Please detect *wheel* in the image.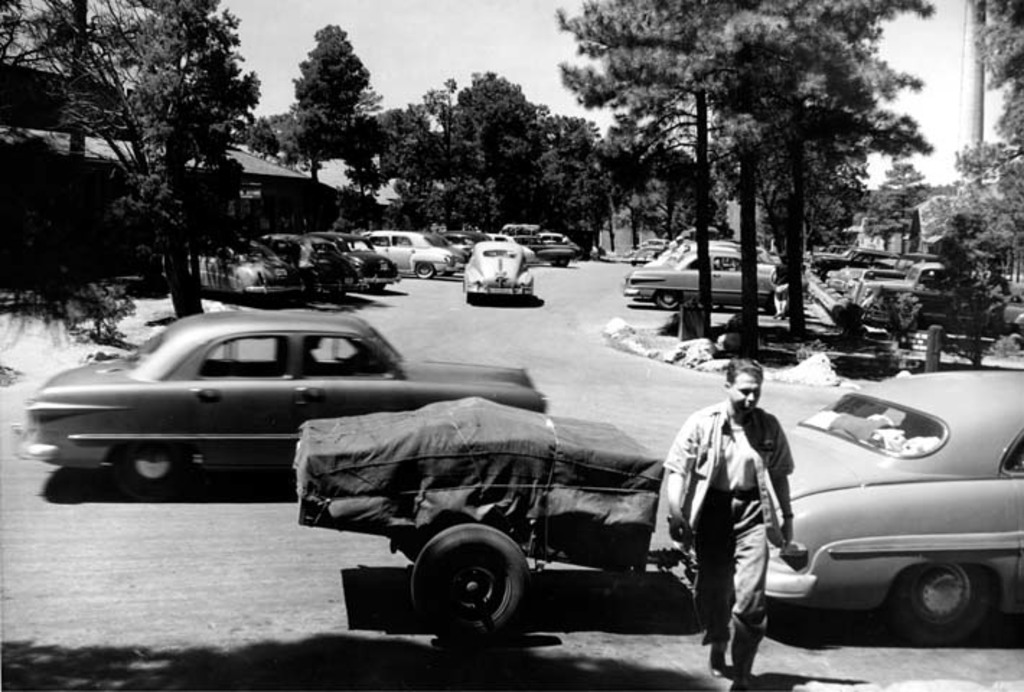
bbox=(107, 443, 190, 509).
